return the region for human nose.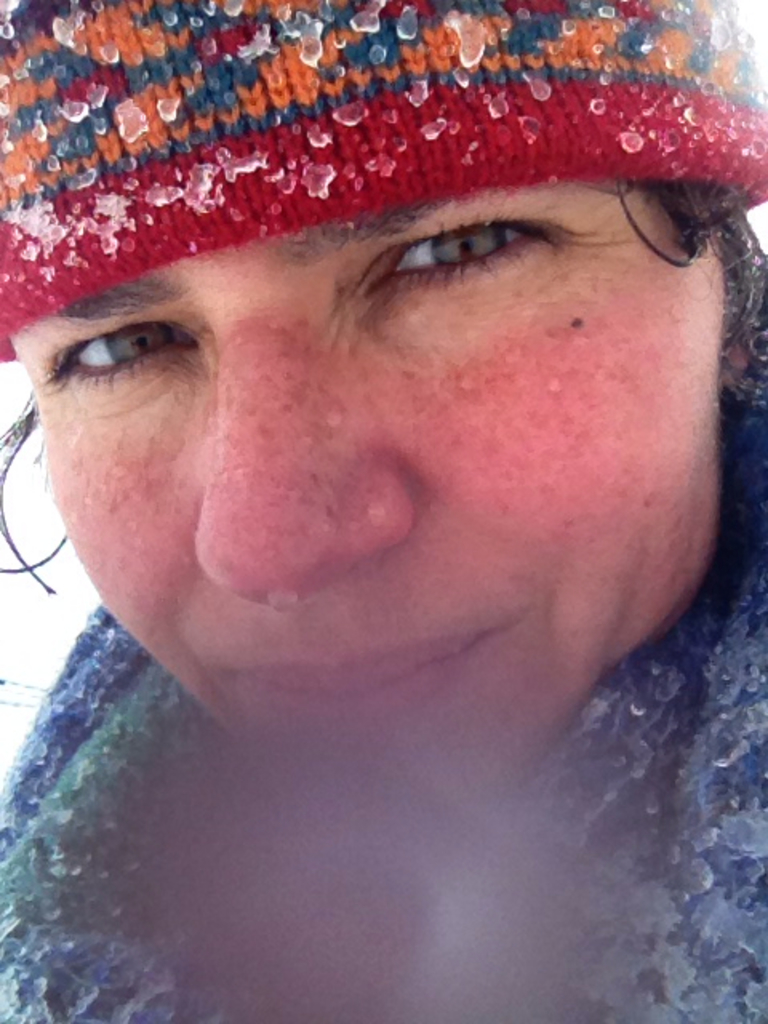
box(190, 346, 400, 610).
